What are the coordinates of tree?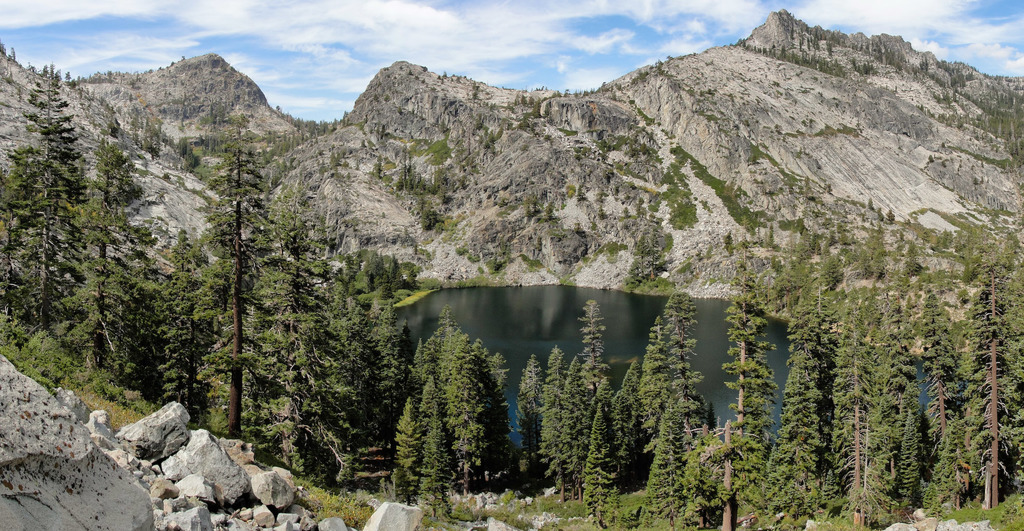
[197,117,283,431].
